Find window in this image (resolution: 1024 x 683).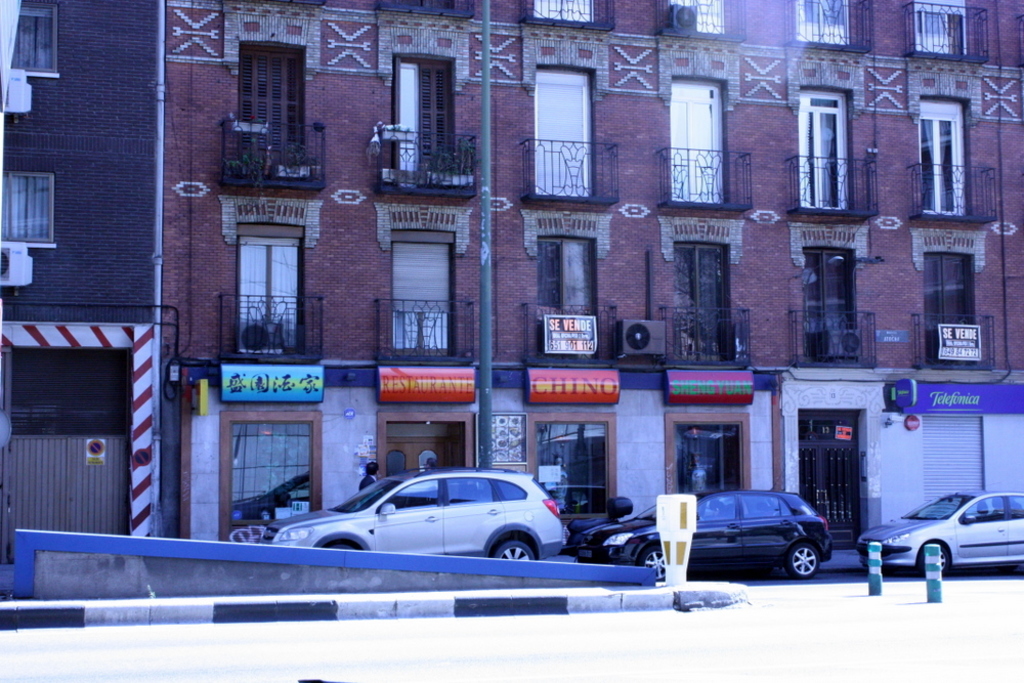
crop(535, 409, 617, 519).
